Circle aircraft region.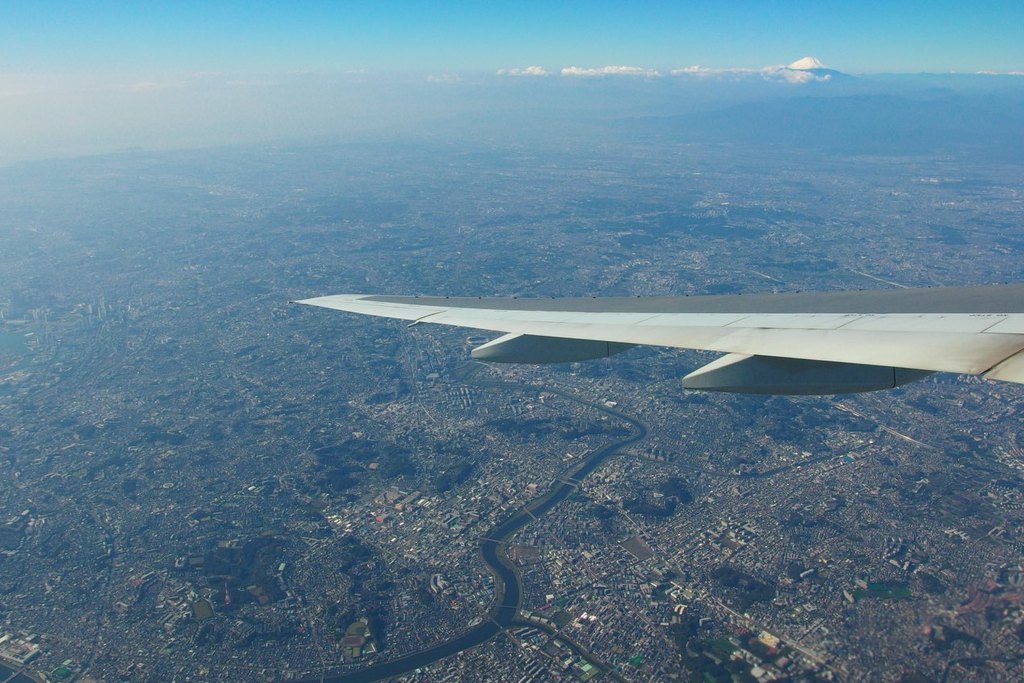
Region: 243/262/1023/408.
